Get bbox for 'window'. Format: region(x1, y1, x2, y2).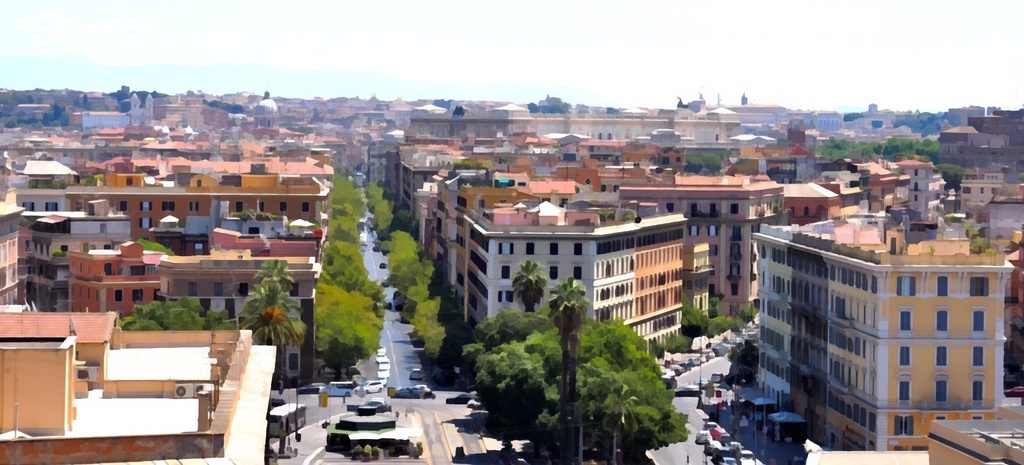
region(139, 217, 152, 229).
